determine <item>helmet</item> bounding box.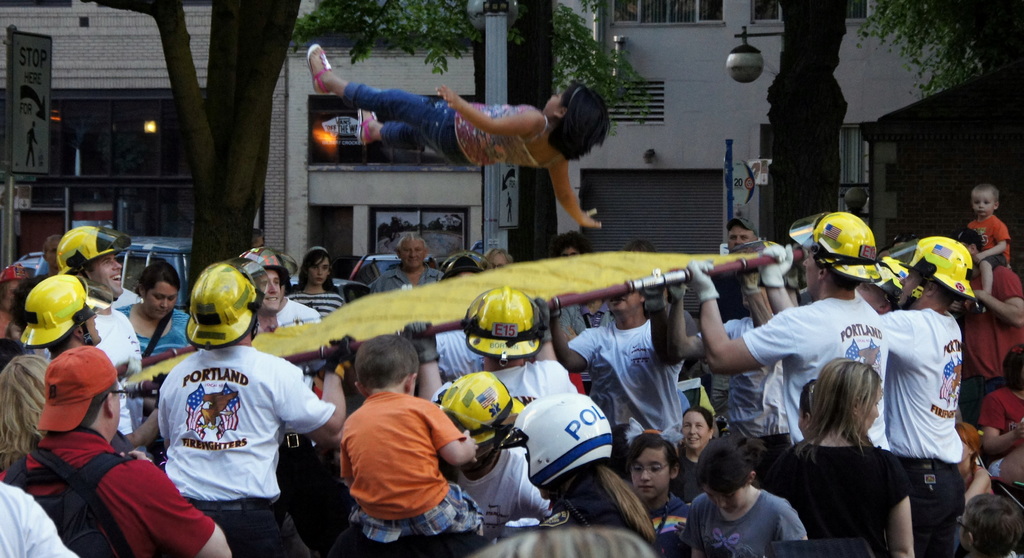
Determined: BBox(50, 220, 127, 268).
